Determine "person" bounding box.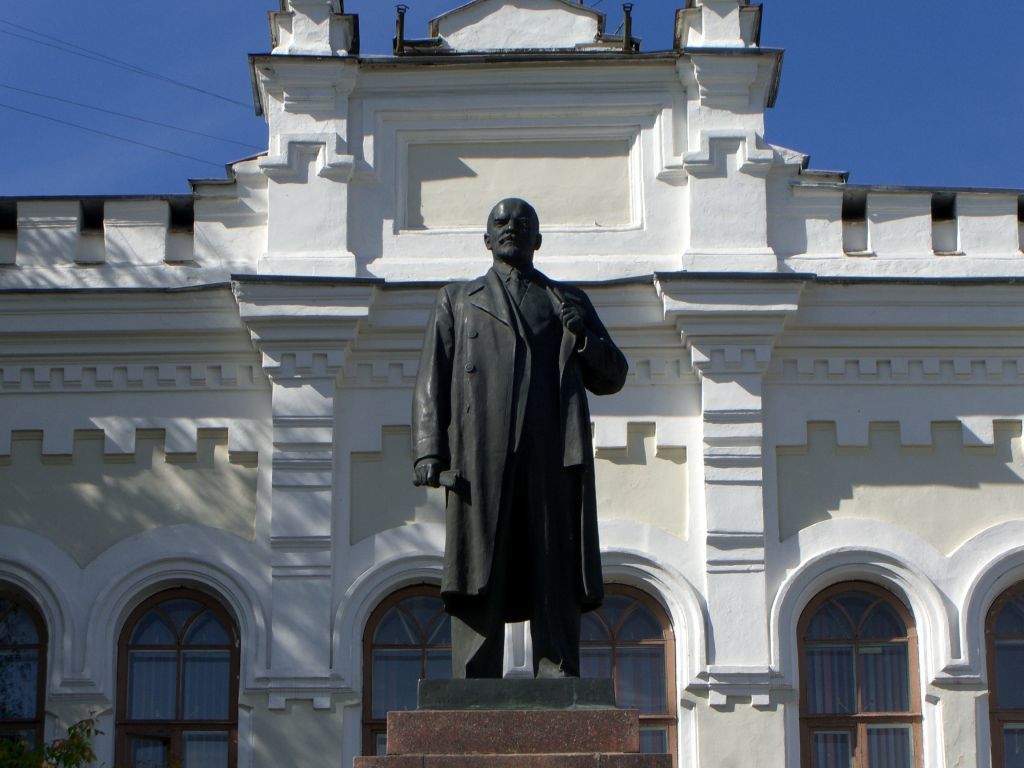
Determined: left=409, top=192, right=623, bottom=710.
